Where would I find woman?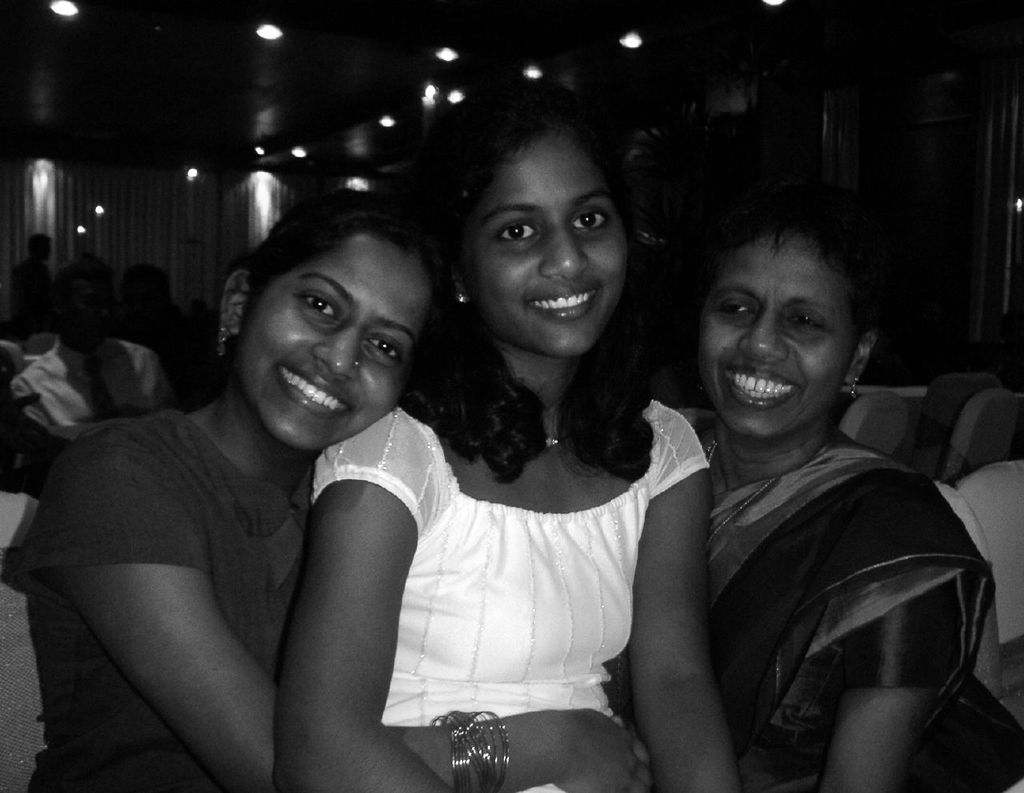
At x1=609, y1=186, x2=1023, y2=792.
